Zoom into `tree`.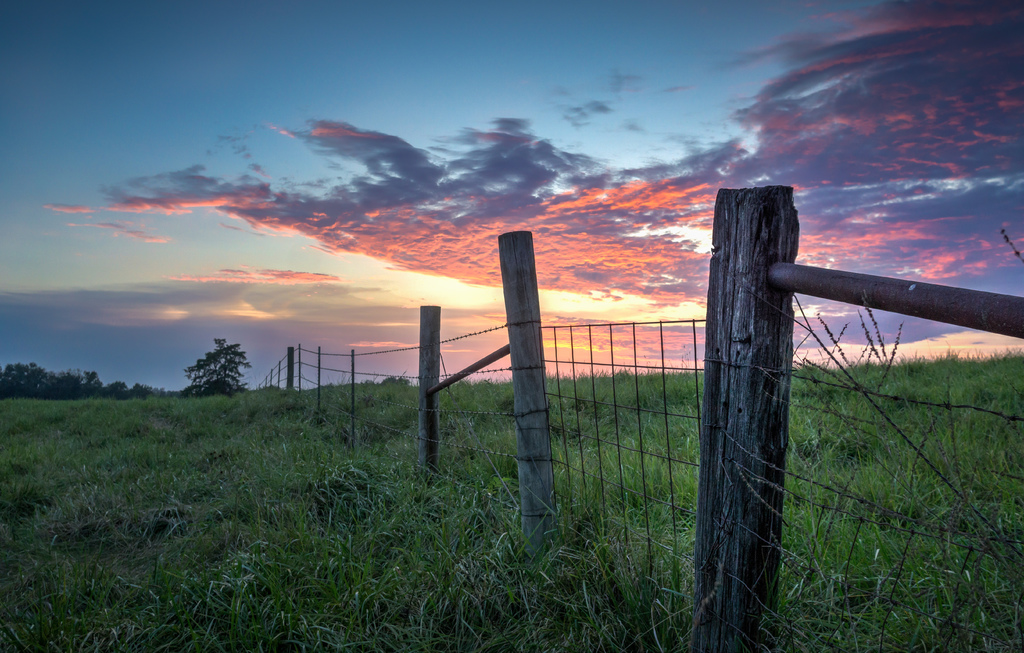
Zoom target: {"left": 175, "top": 334, "right": 245, "bottom": 404}.
